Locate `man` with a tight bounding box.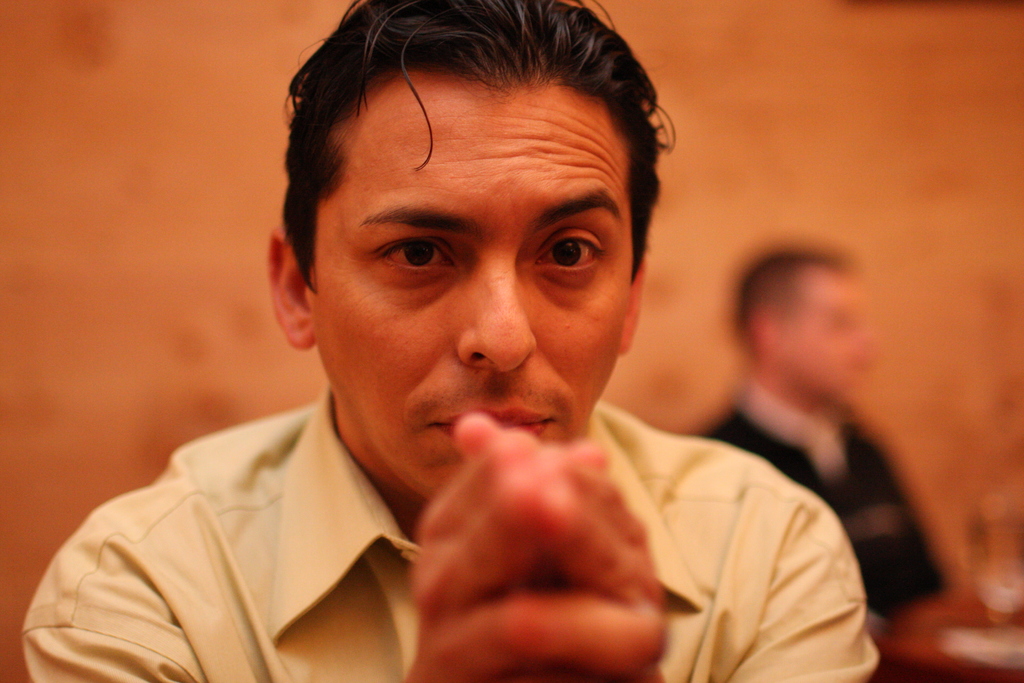
34/33/890/671.
